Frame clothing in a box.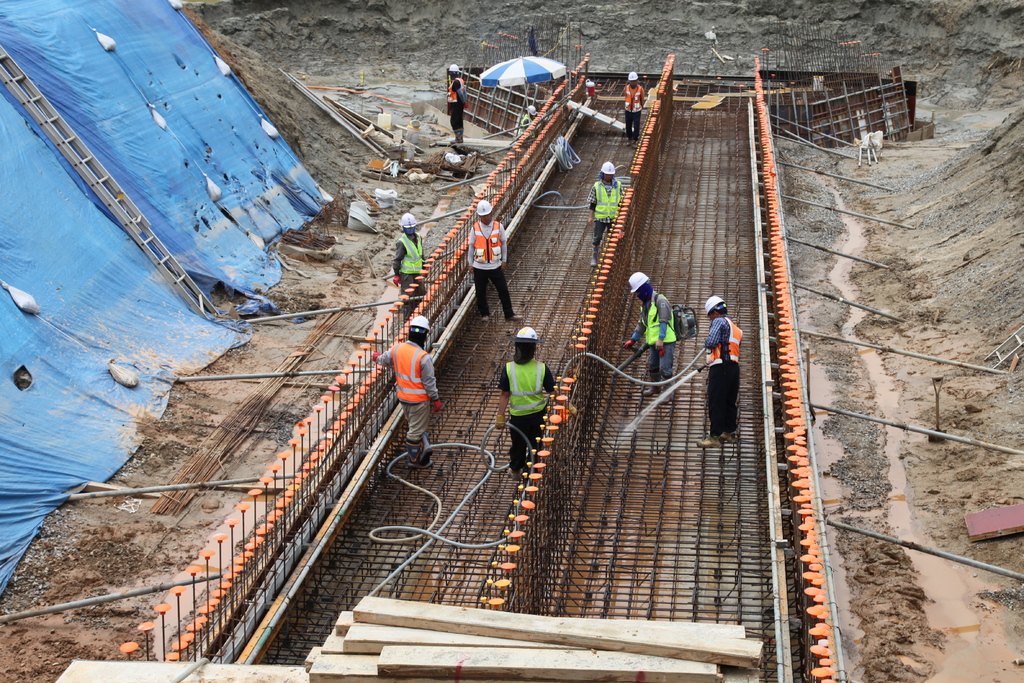
region(586, 178, 626, 251).
